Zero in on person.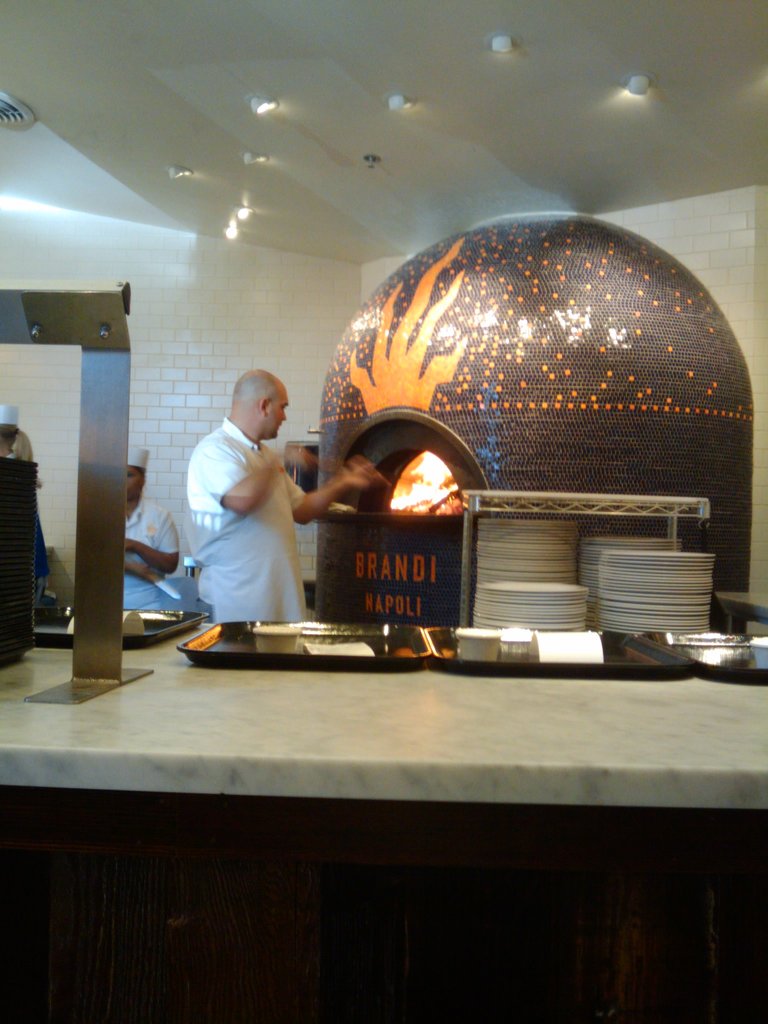
Zeroed in: [171,335,326,653].
